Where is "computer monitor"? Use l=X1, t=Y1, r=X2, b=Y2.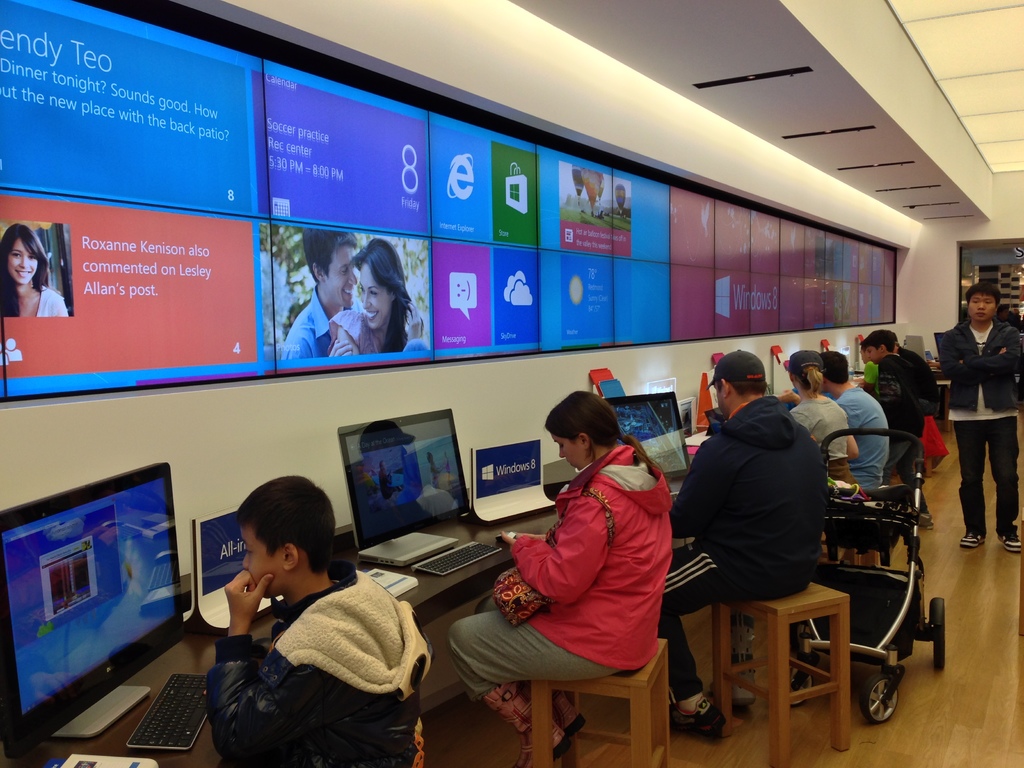
l=340, t=407, r=470, b=569.
